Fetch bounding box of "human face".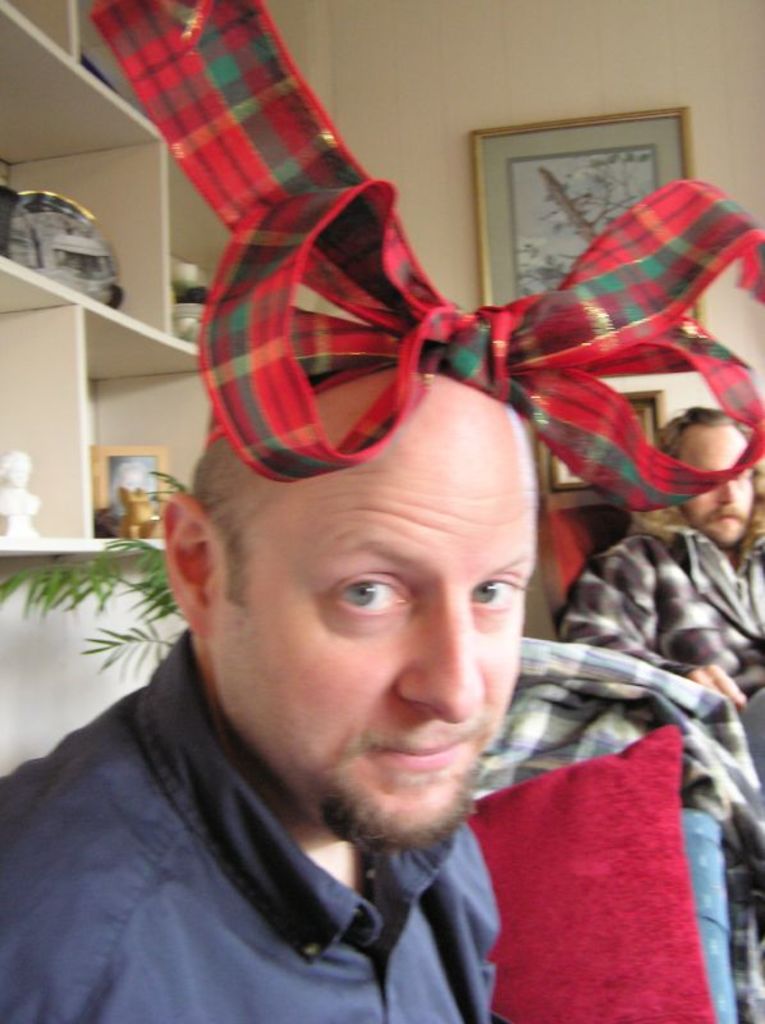
Bbox: BBox(659, 421, 760, 540).
